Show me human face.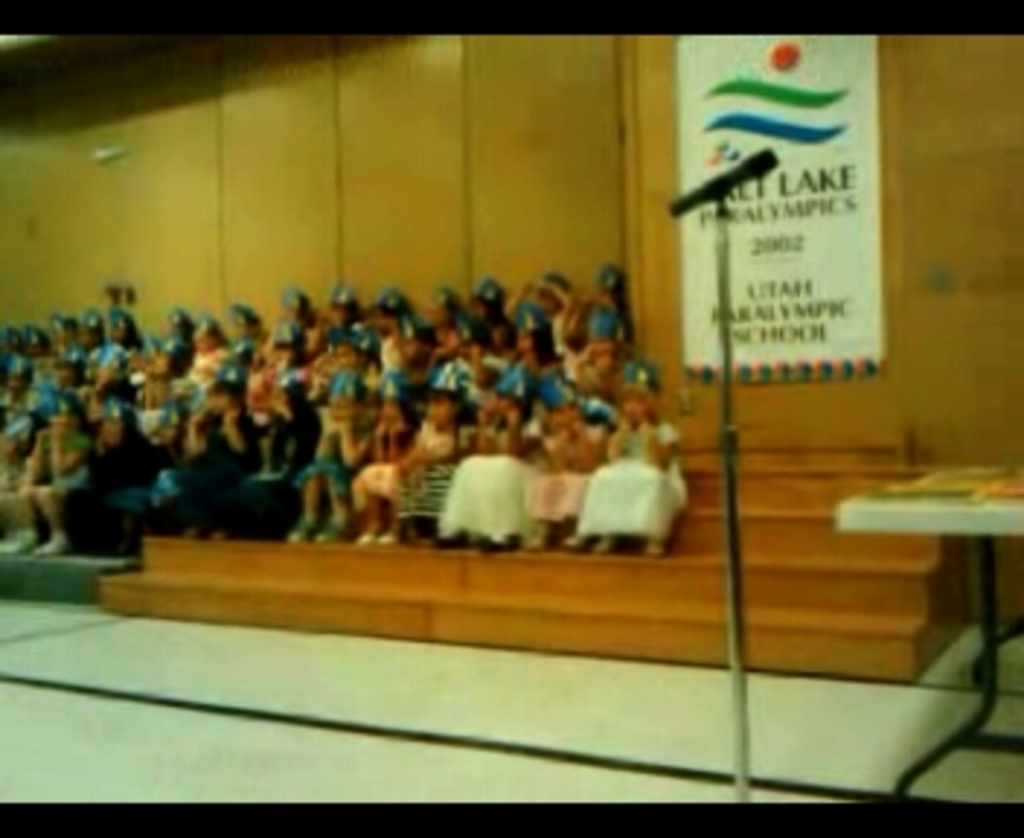
human face is here: 585/343/620/375.
